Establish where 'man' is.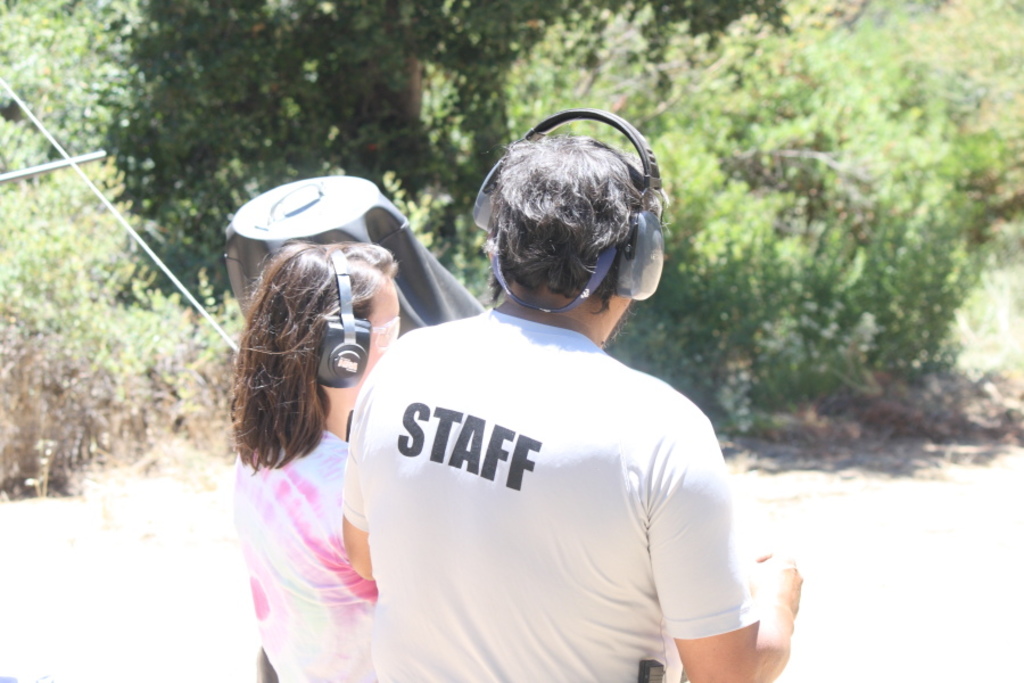
Established at region(347, 68, 775, 682).
